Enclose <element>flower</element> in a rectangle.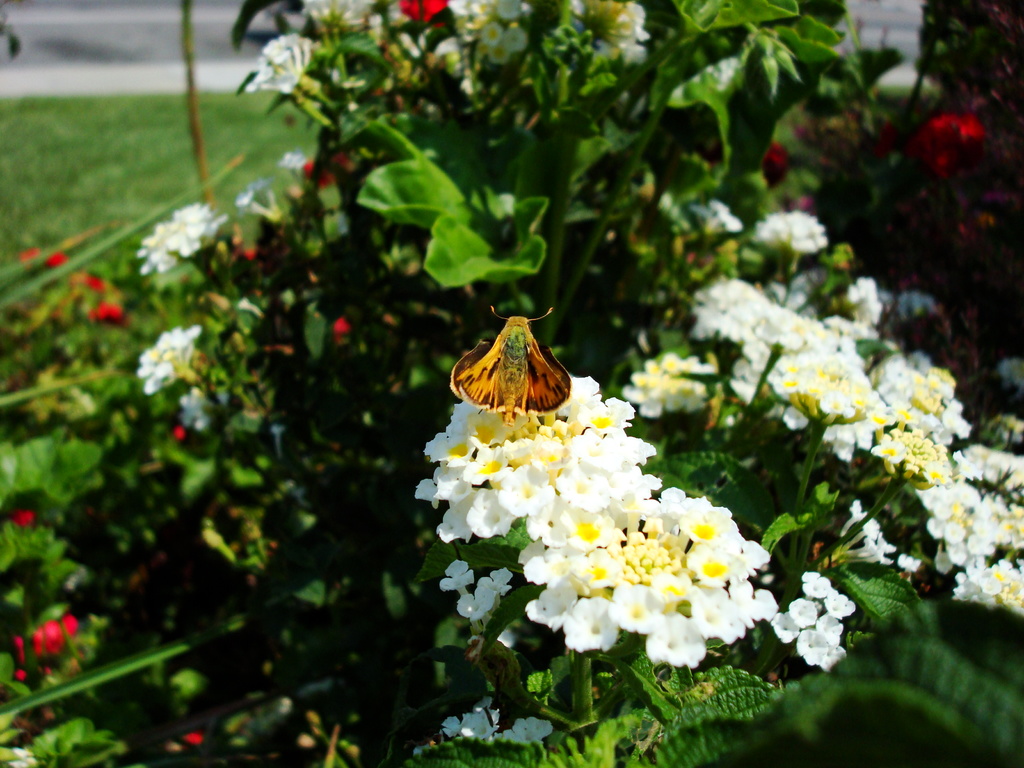
132,202,228,267.
